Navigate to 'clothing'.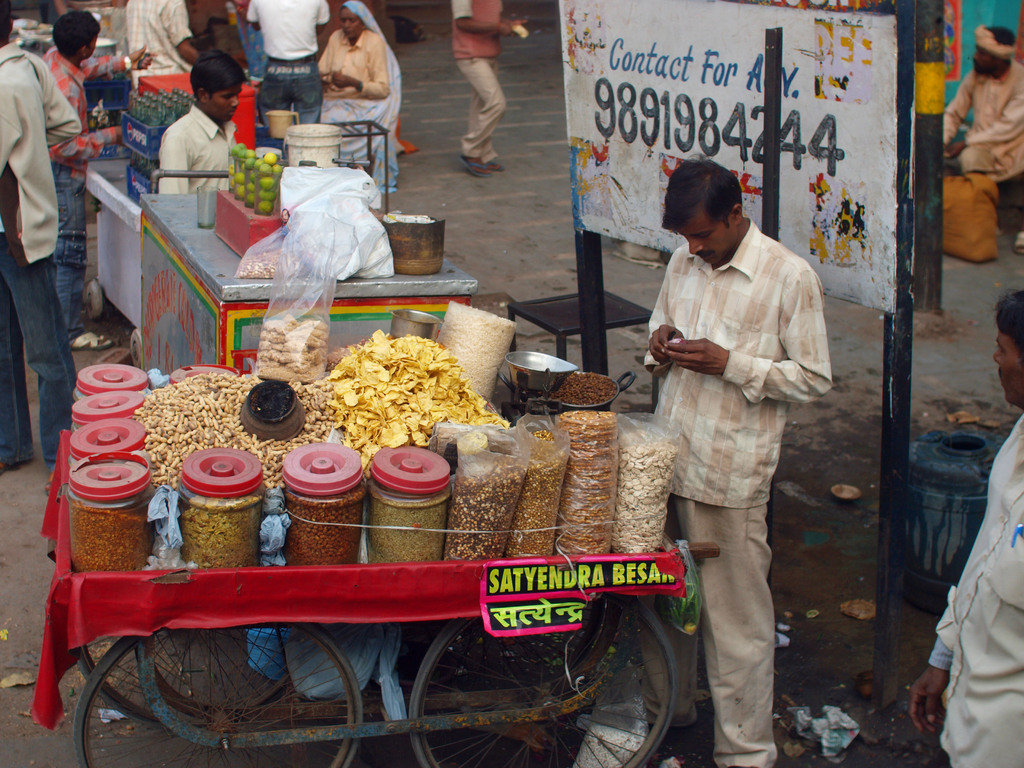
Navigation target: {"x1": 927, "y1": 413, "x2": 1023, "y2": 767}.
